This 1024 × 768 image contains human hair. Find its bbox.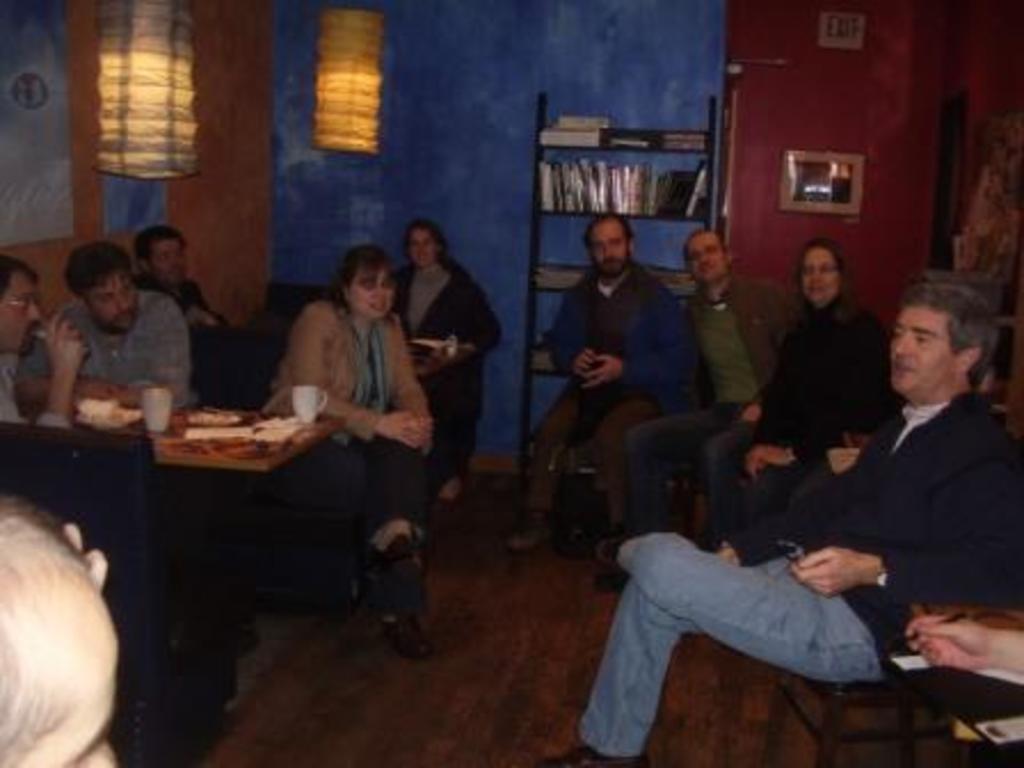
box(793, 240, 859, 329).
